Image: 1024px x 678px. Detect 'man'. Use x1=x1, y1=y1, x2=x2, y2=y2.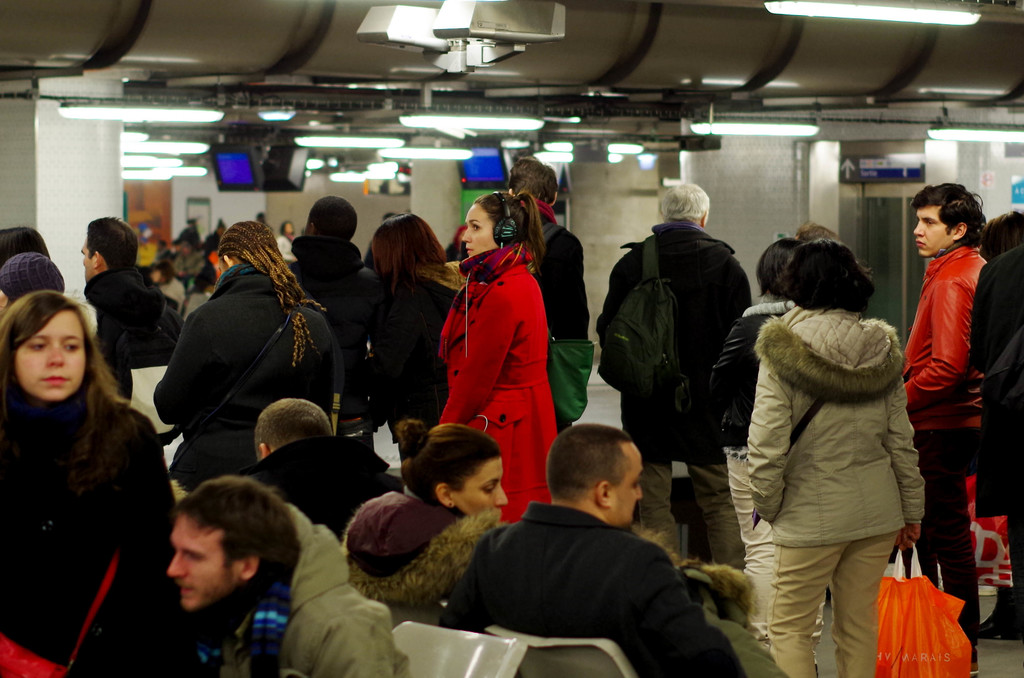
x1=286, y1=197, x2=369, y2=394.
